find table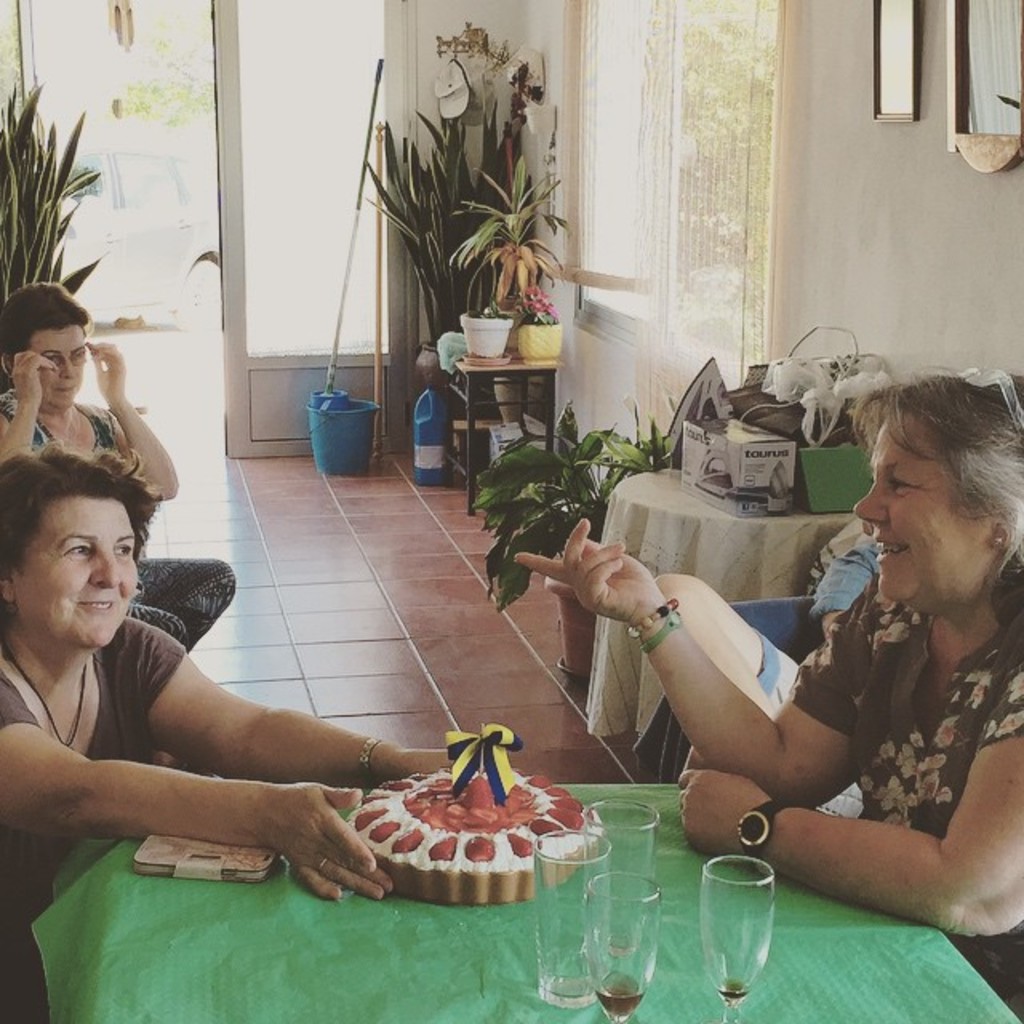
<region>606, 454, 848, 766</region>
